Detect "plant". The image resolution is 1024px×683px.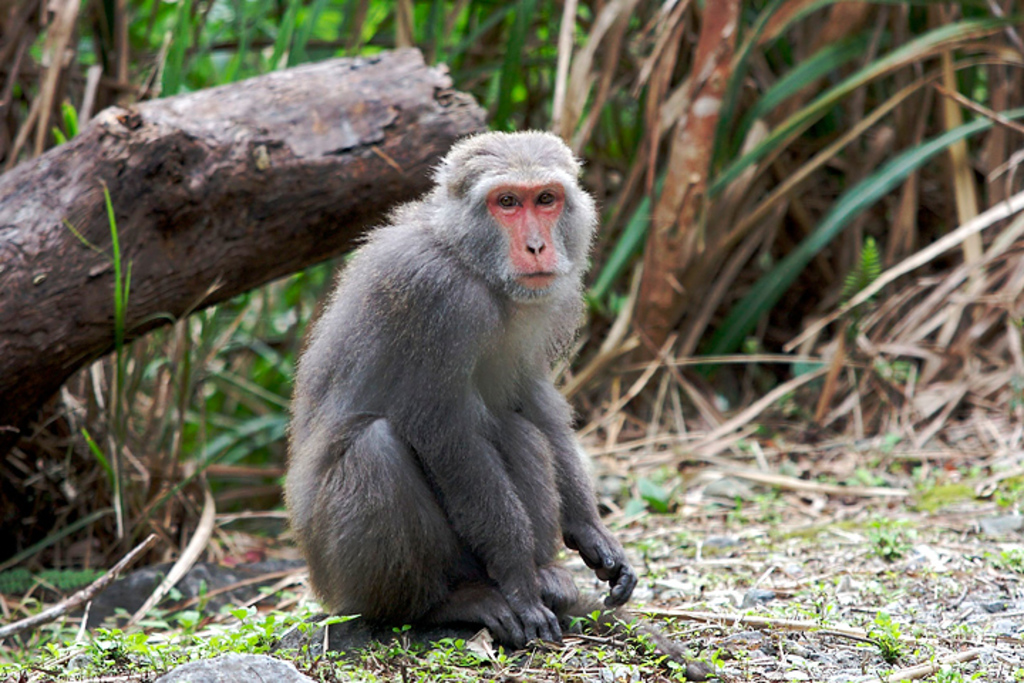
Rect(708, 649, 725, 677).
